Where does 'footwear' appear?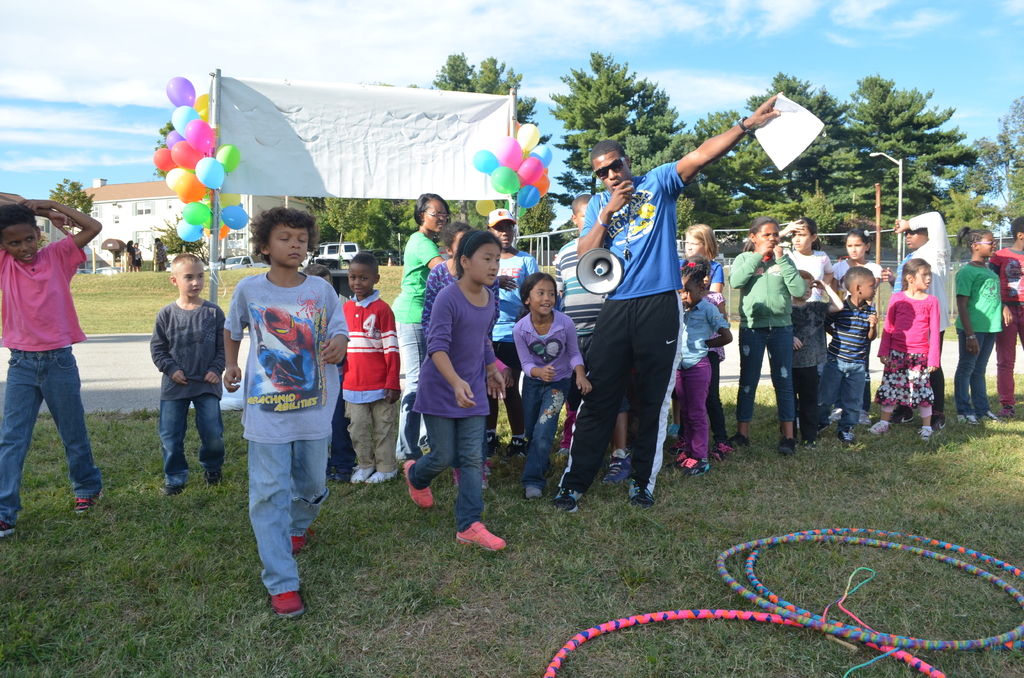
Appears at bbox=(630, 485, 652, 506).
